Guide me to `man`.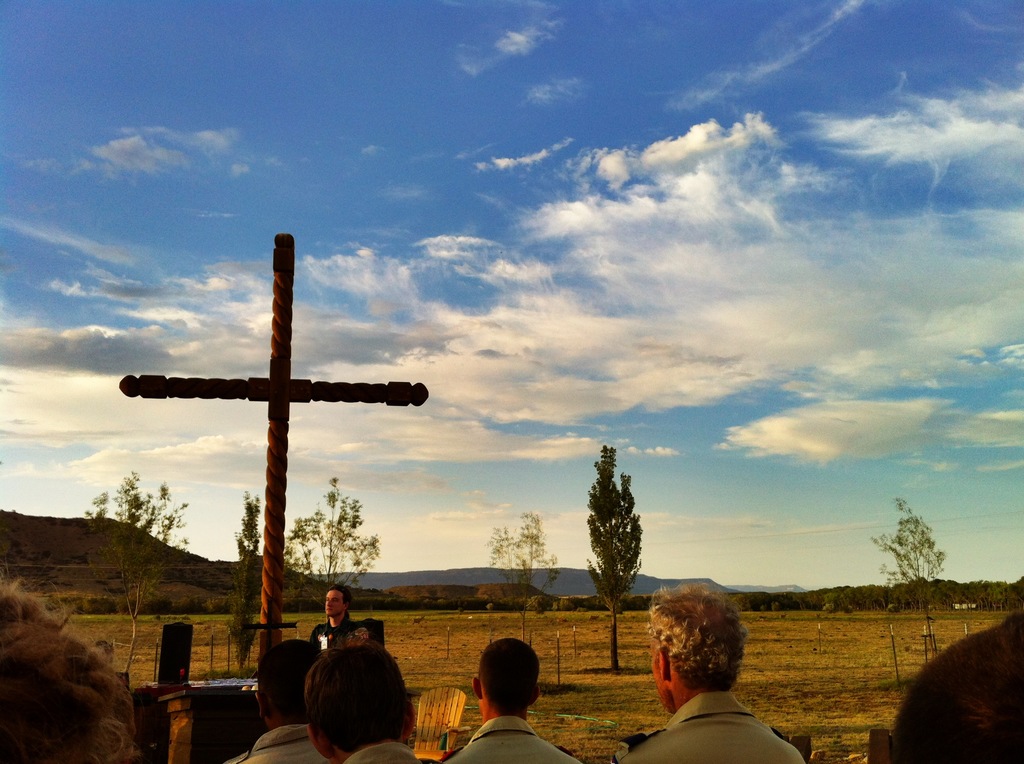
Guidance: [0,574,134,763].
